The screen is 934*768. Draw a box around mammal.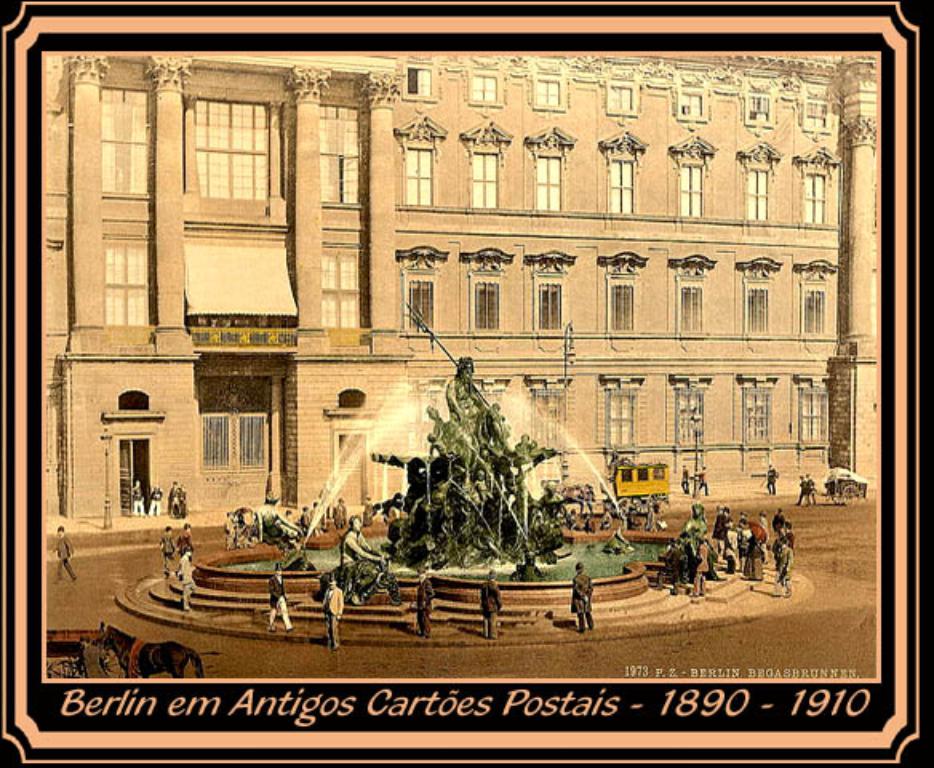
bbox=(772, 507, 784, 538).
